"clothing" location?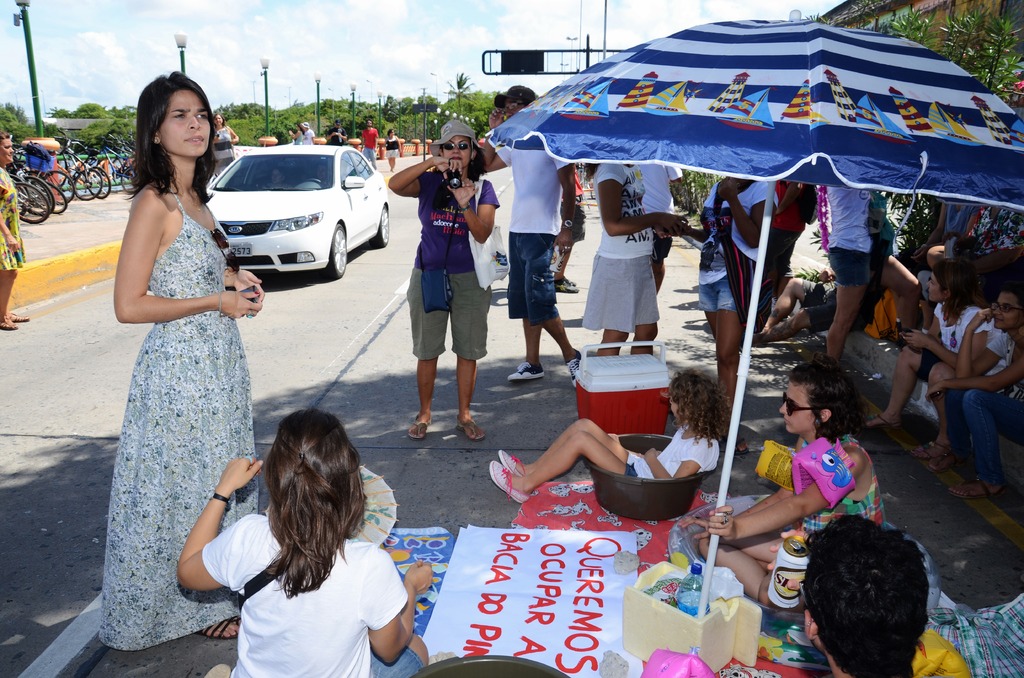
detection(205, 470, 413, 661)
